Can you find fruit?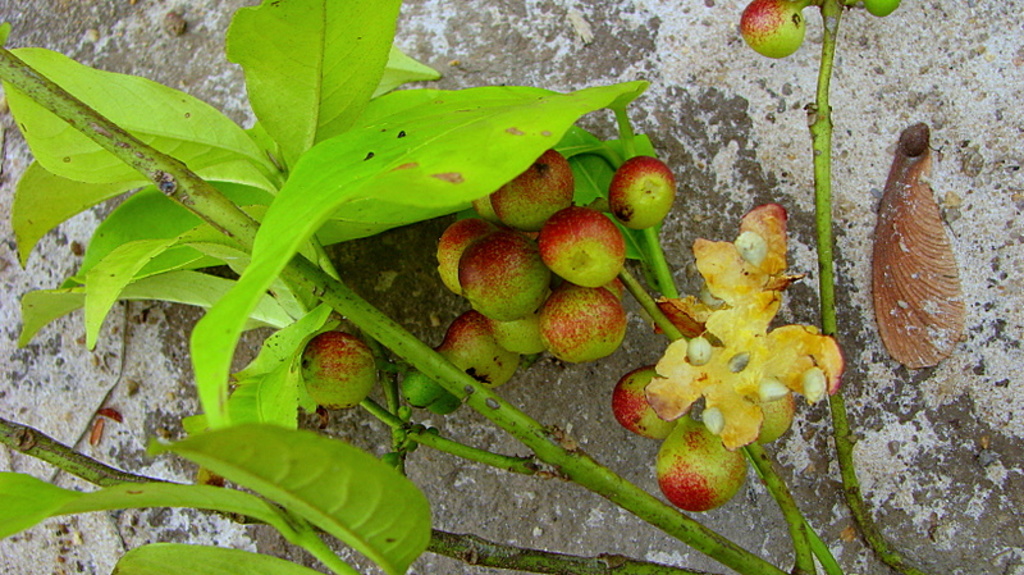
Yes, bounding box: bbox(312, 338, 444, 401).
